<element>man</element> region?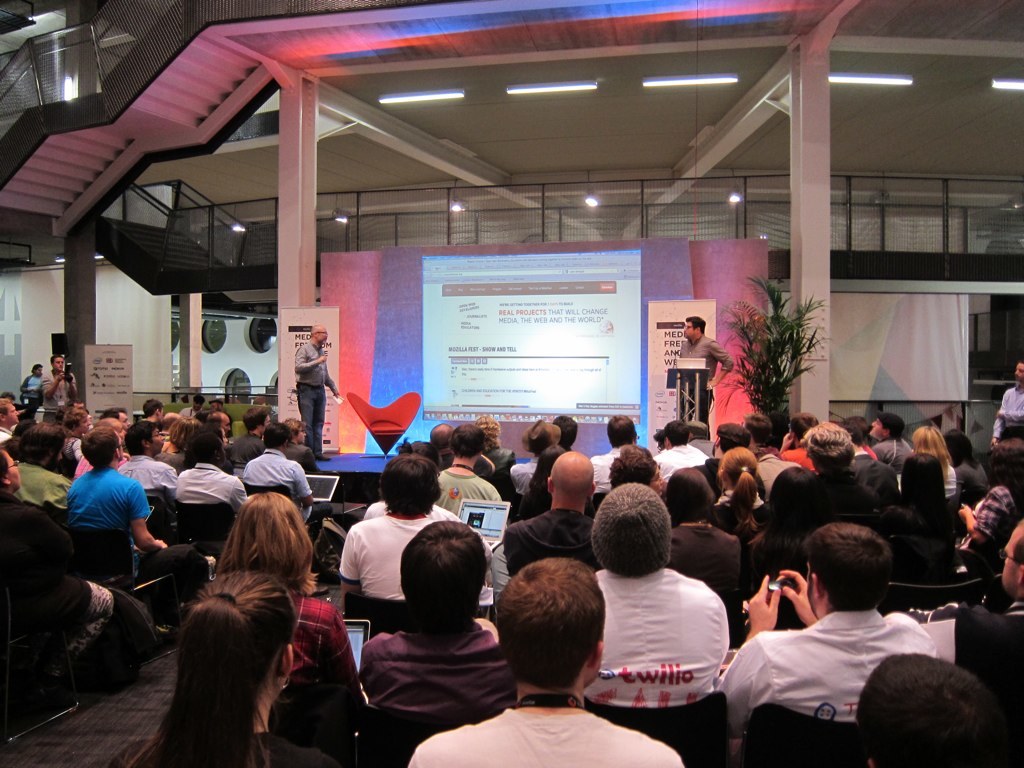
[x1=653, y1=416, x2=713, y2=489]
